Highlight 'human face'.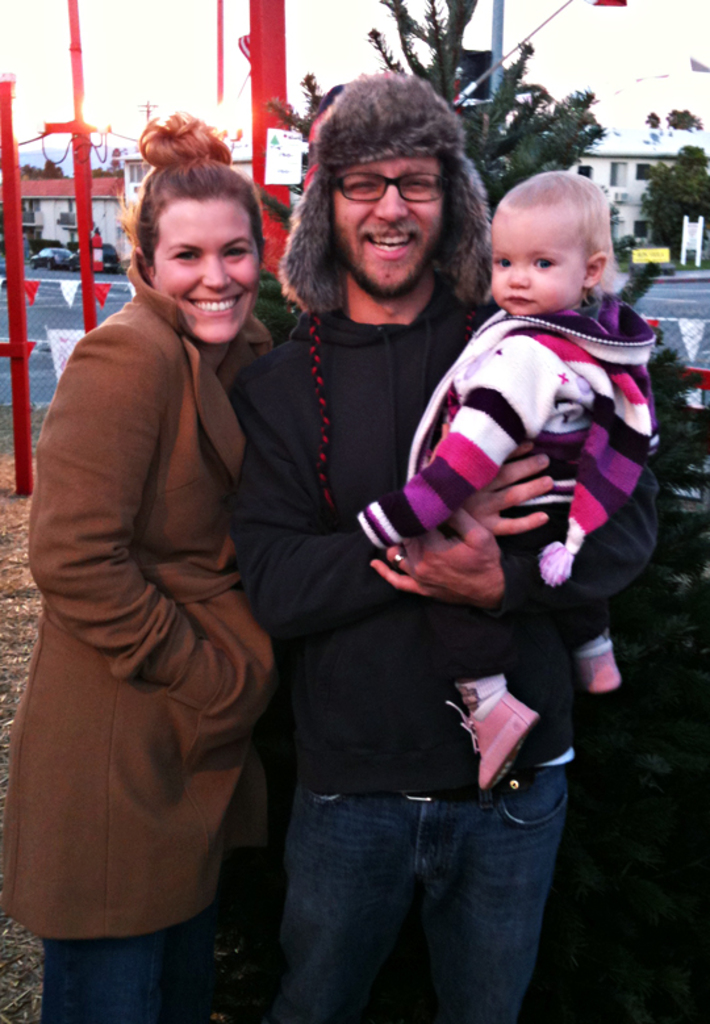
Highlighted region: 490/210/579/318.
